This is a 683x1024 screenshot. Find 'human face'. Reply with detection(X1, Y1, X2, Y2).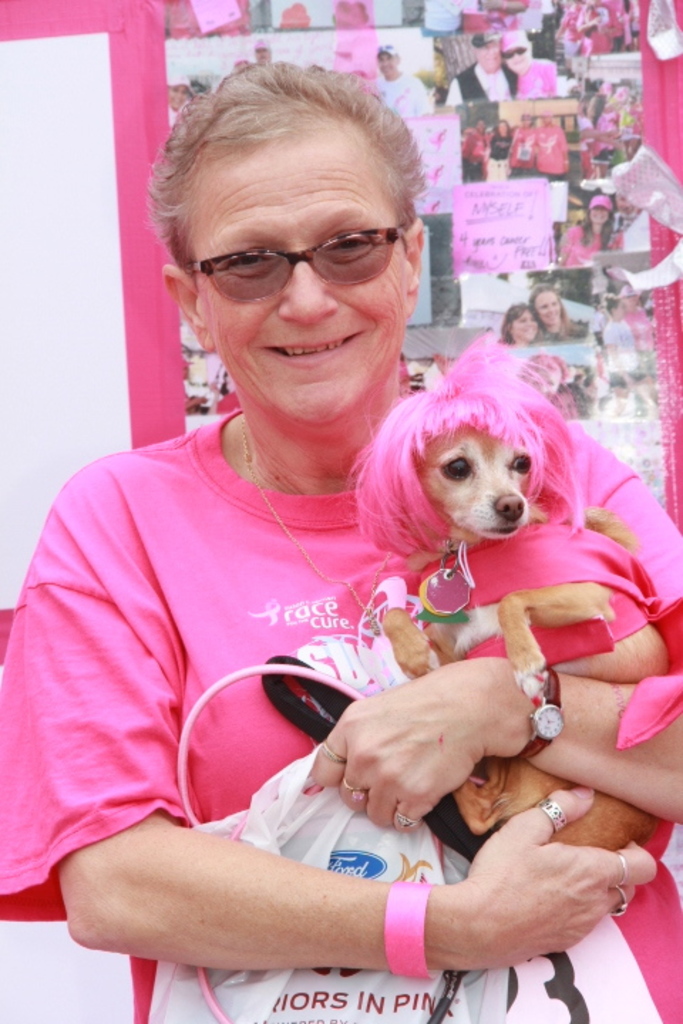
detection(185, 139, 413, 424).
